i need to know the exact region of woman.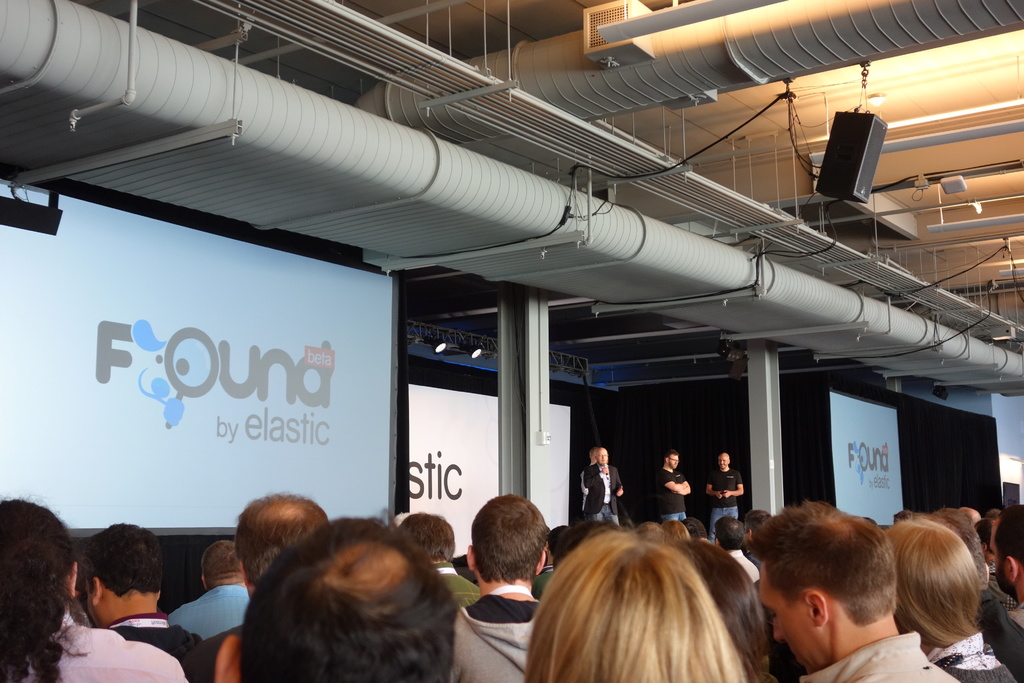
Region: BBox(0, 499, 190, 682).
